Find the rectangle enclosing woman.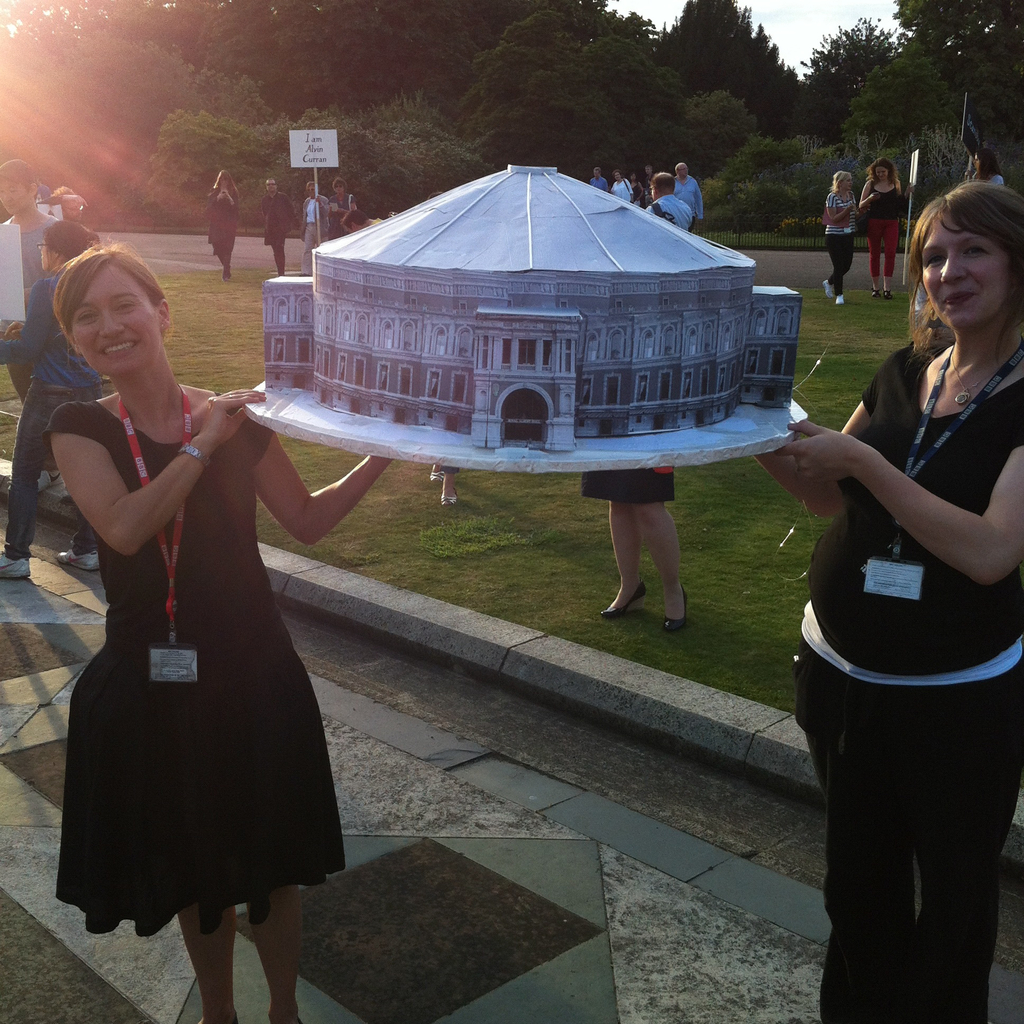
48/237/351/971.
